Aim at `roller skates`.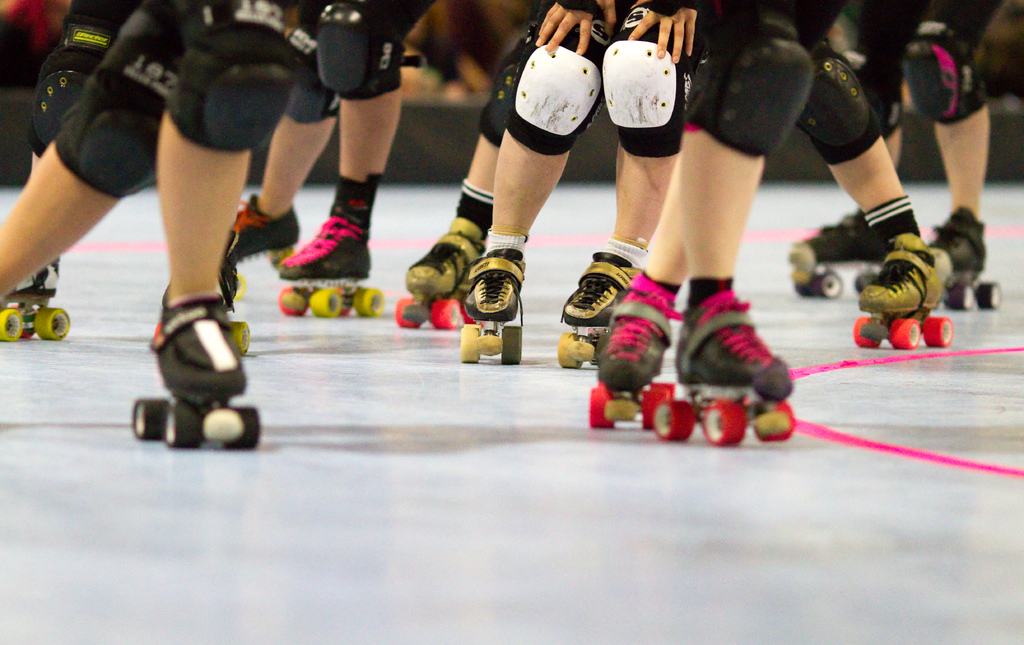
Aimed at [x1=225, y1=193, x2=300, y2=295].
